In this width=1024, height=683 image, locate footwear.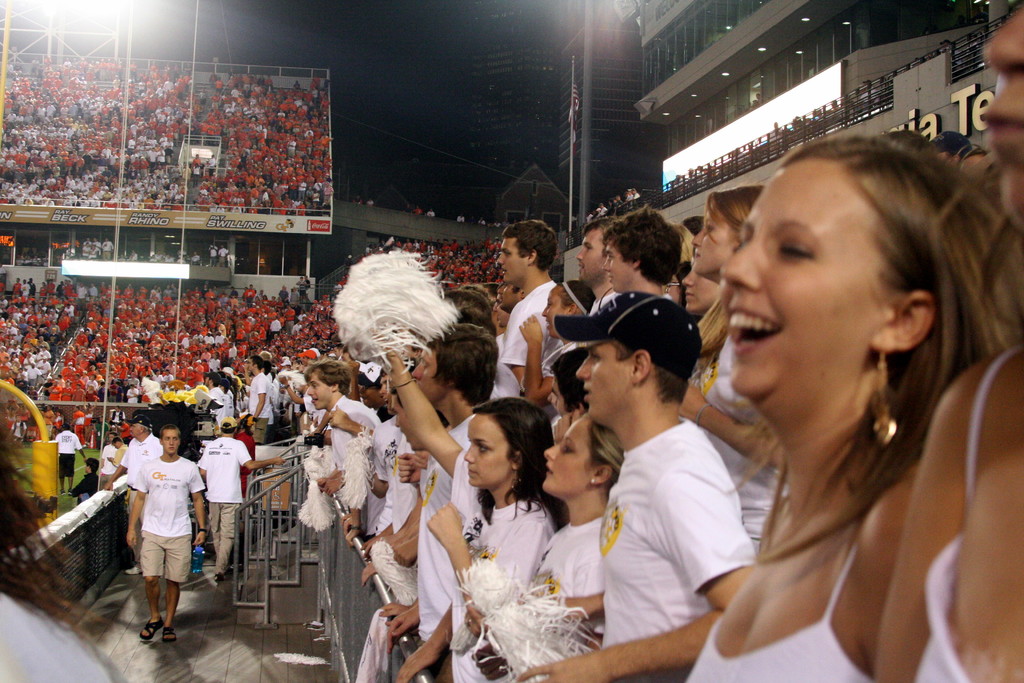
Bounding box: x1=123, y1=561, x2=145, y2=575.
